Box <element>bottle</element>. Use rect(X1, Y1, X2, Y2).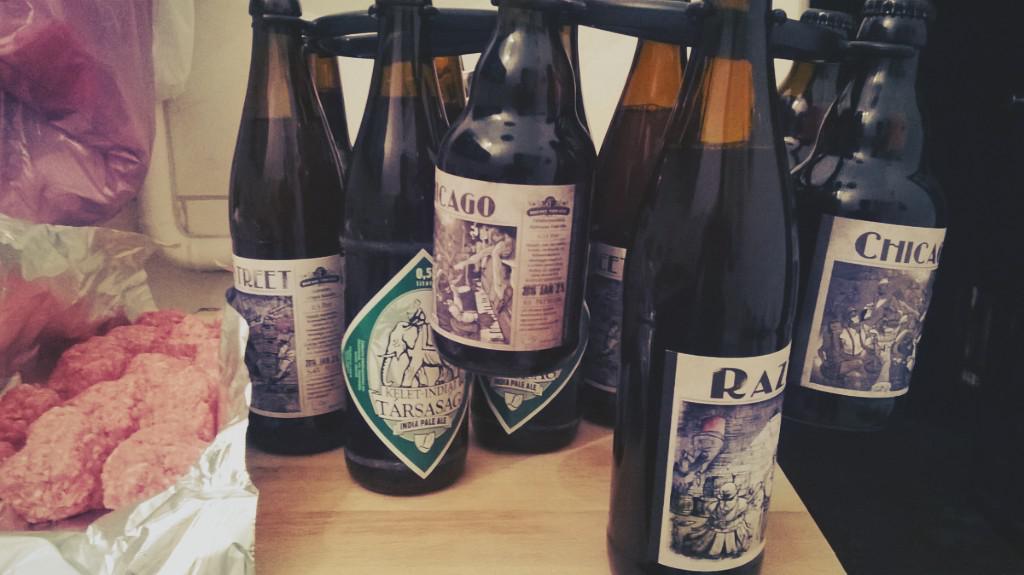
rect(434, 0, 602, 450).
